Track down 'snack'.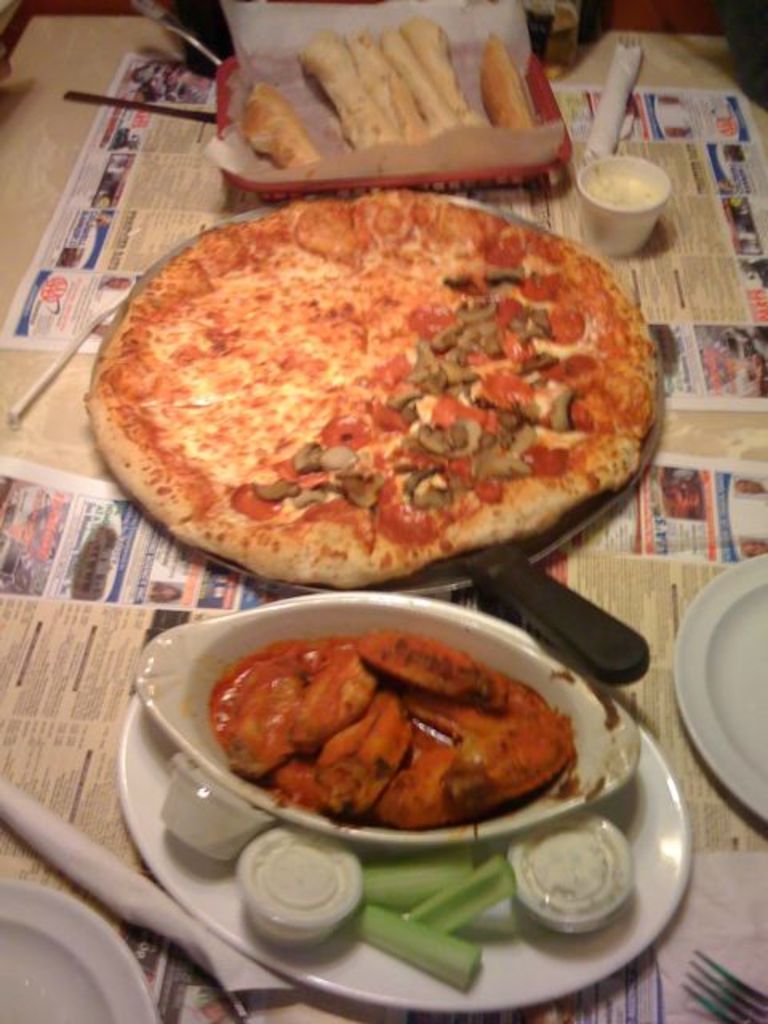
Tracked to <bbox>224, 27, 579, 186</bbox>.
